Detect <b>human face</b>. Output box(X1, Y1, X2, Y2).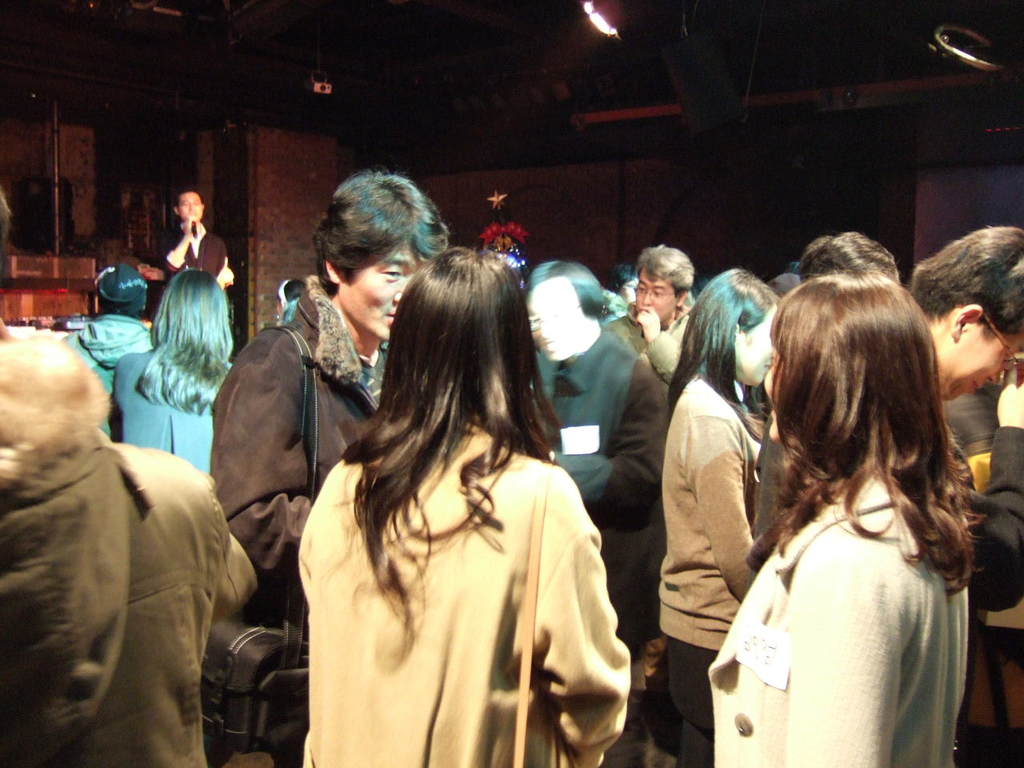
box(636, 265, 678, 325).
